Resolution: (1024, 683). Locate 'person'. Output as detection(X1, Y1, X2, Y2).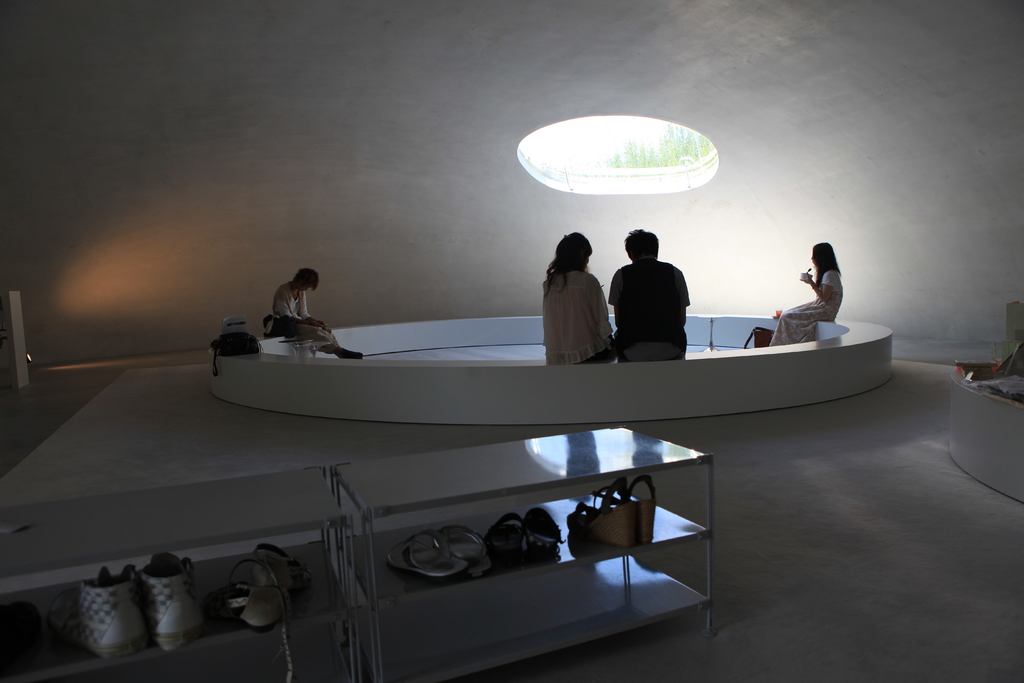
detection(609, 224, 691, 361).
